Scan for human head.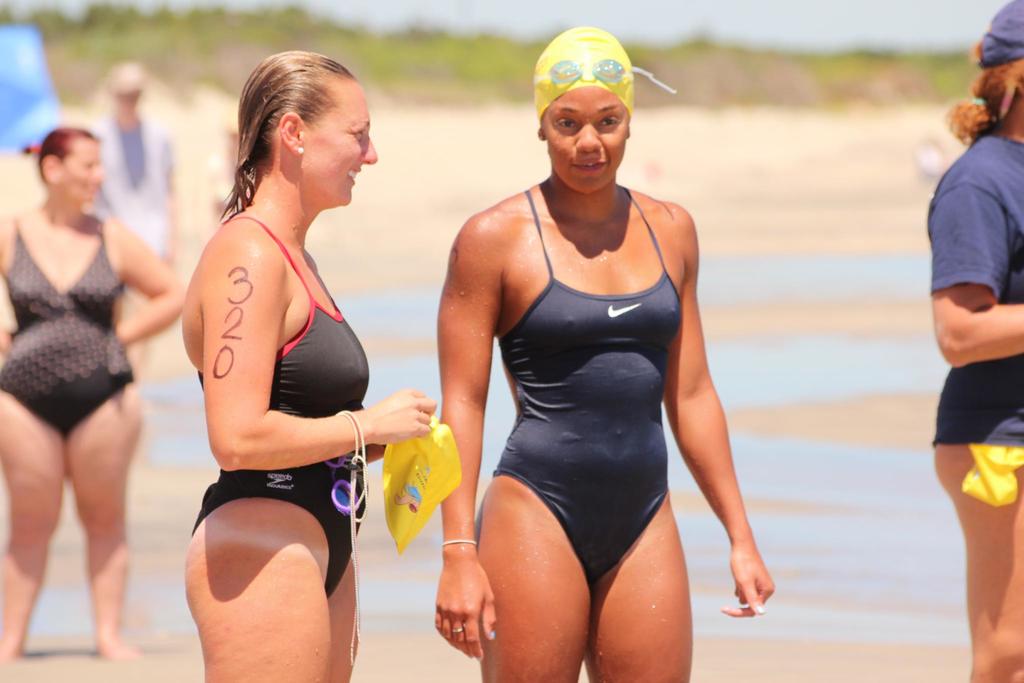
Scan result: <box>531,26,637,193</box>.
